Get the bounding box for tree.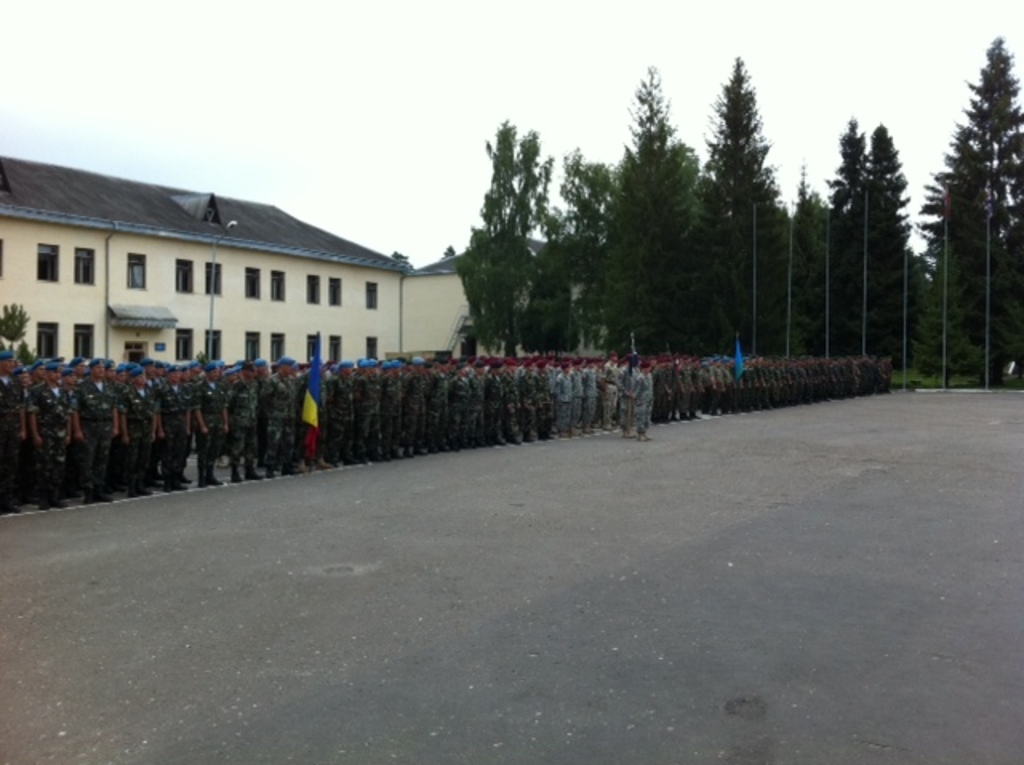
bbox(923, 40, 1022, 382).
